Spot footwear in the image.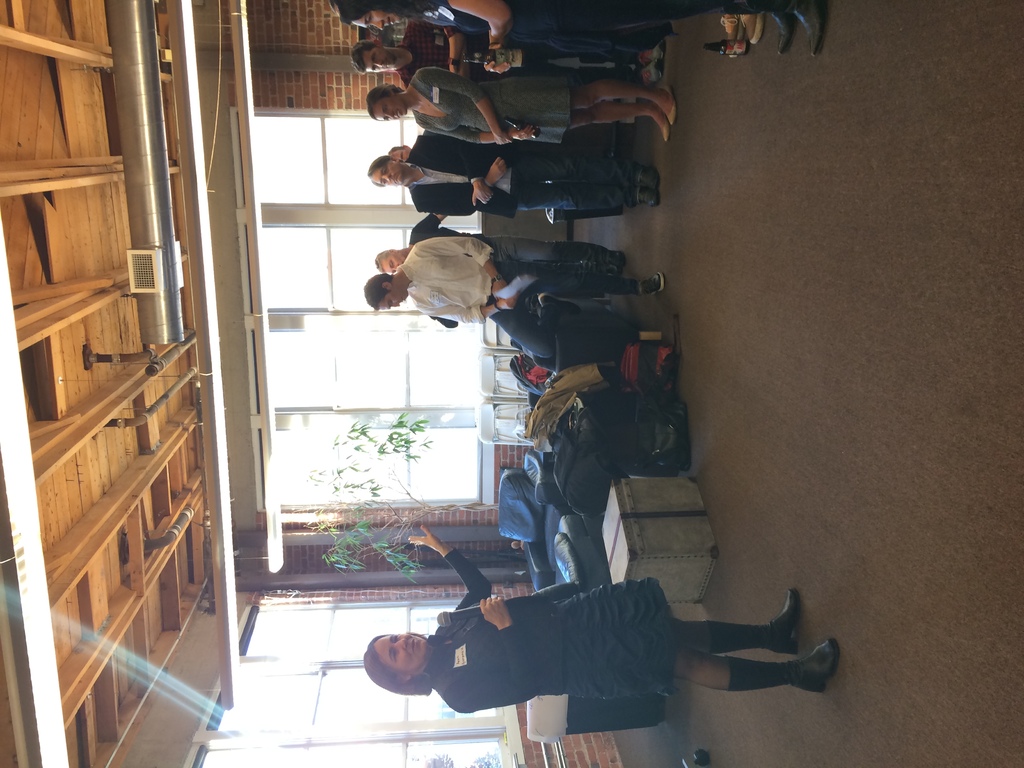
footwear found at Rect(752, 22, 758, 49).
